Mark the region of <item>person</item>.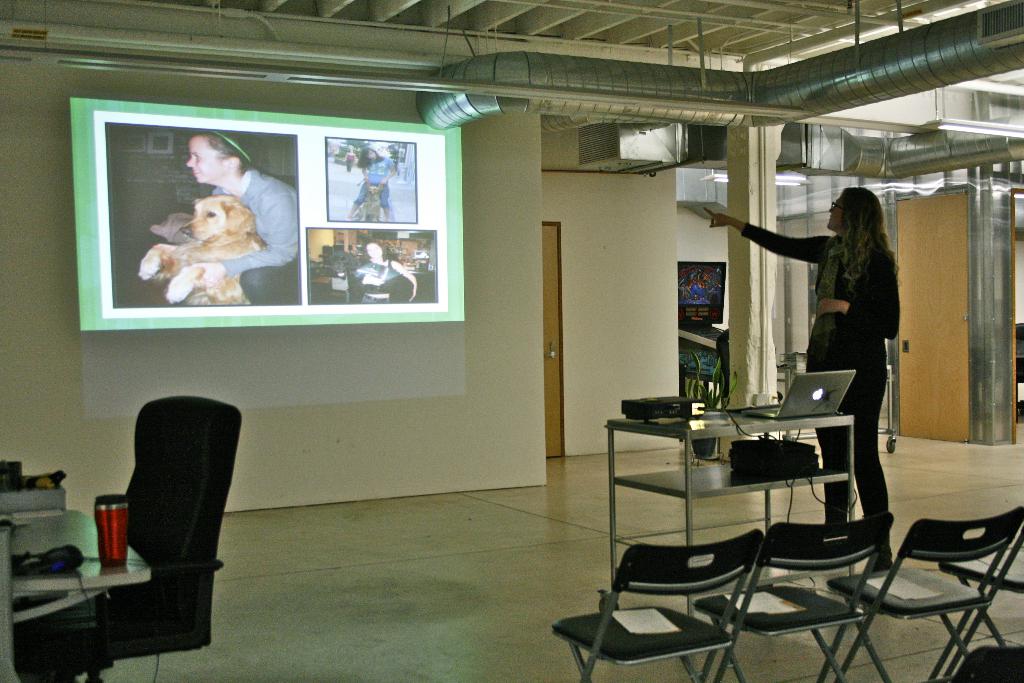
Region: [179, 133, 309, 306].
